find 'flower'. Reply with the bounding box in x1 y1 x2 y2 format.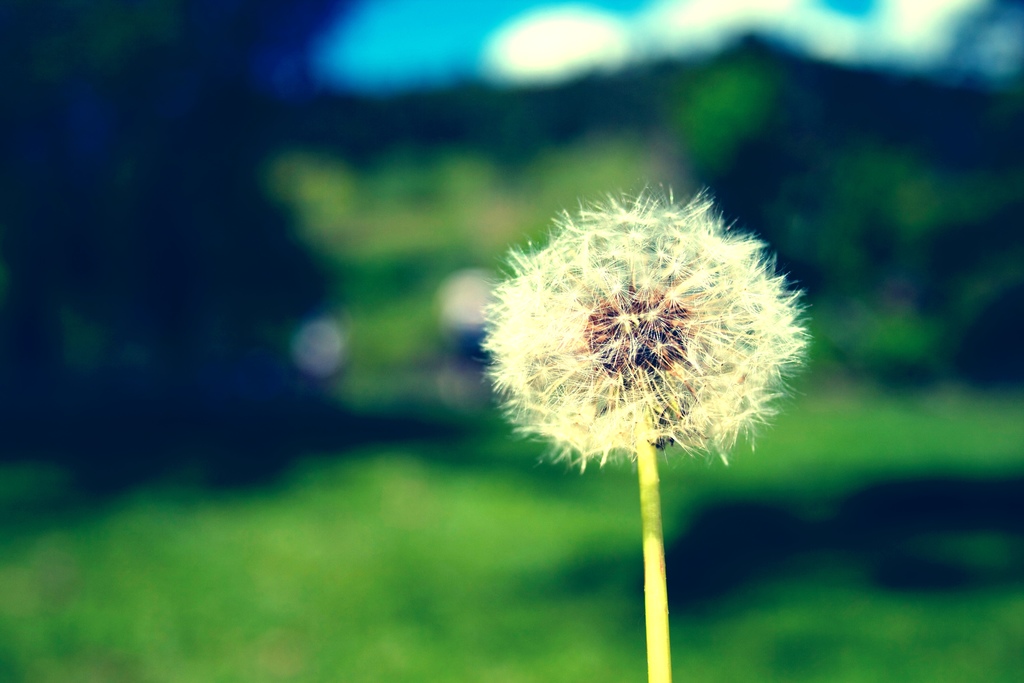
469 172 829 490.
